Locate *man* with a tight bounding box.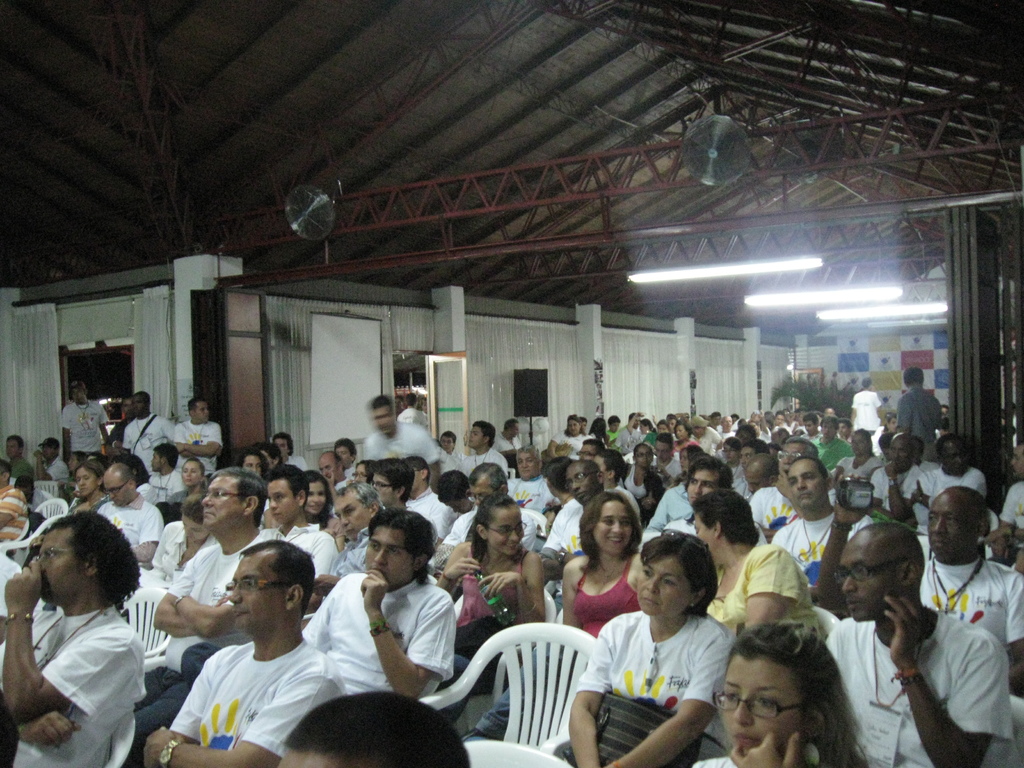
region(148, 437, 189, 504).
